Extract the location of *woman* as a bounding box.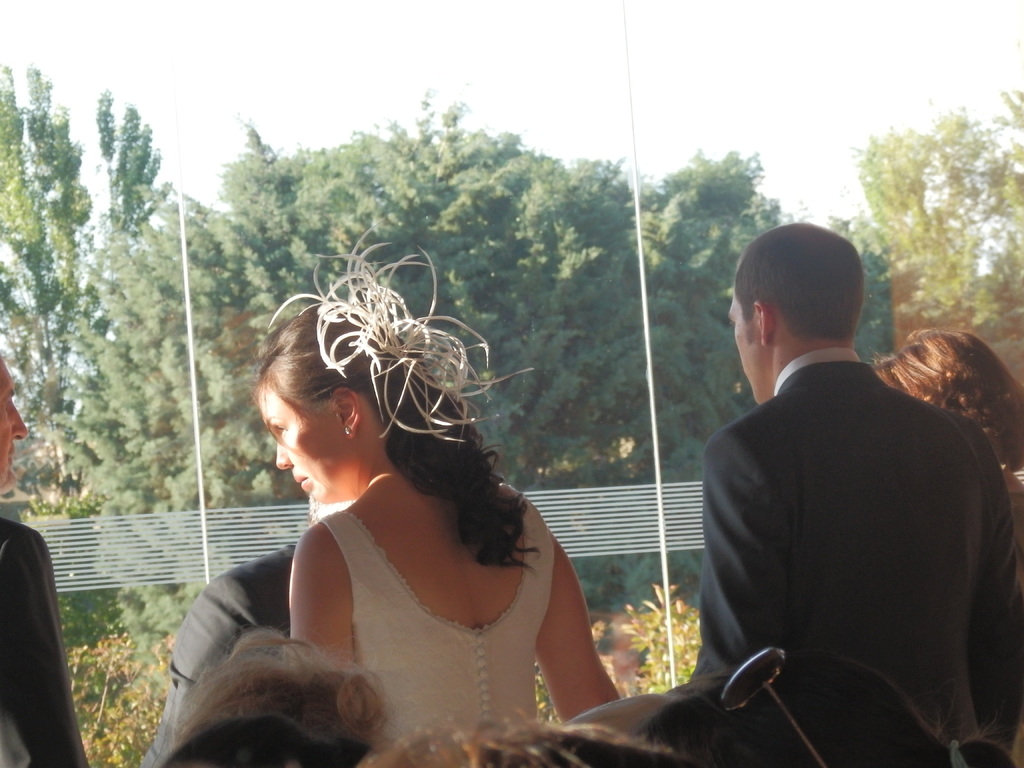
region(860, 325, 1023, 605).
